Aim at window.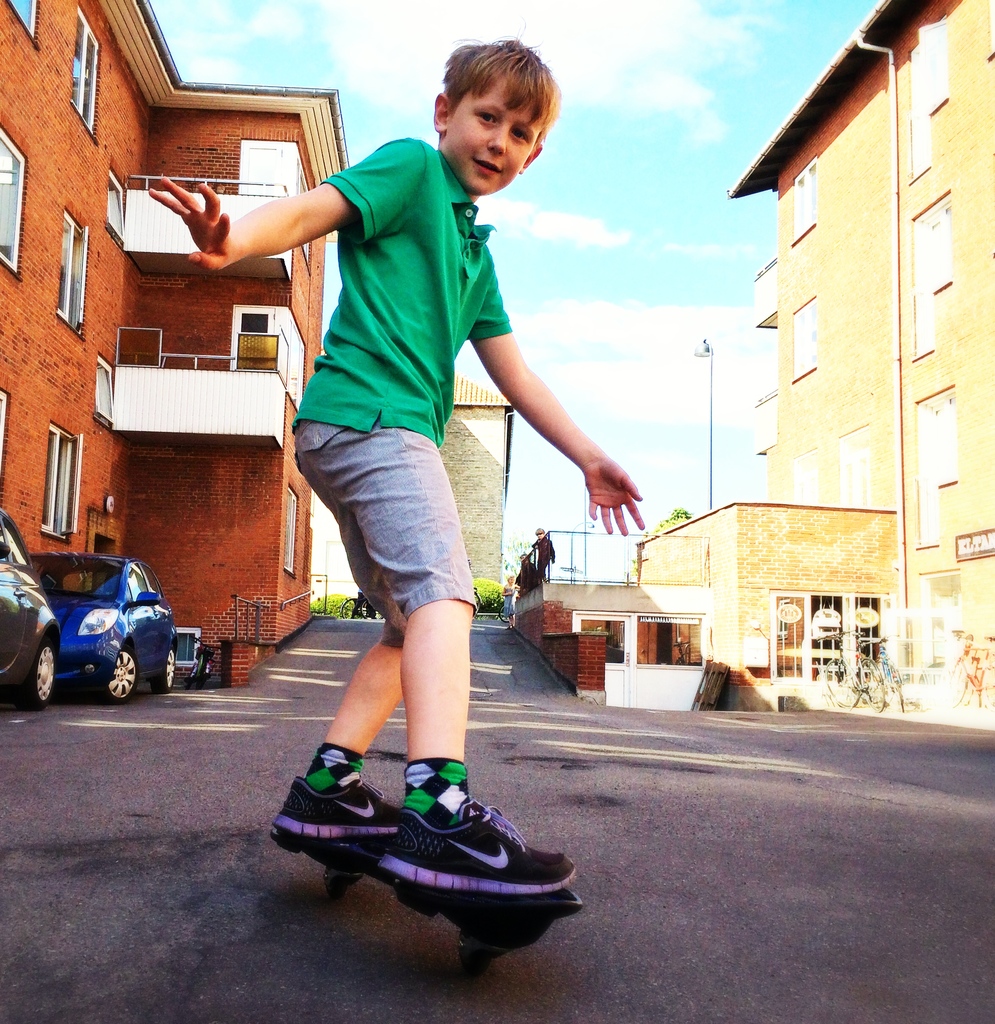
Aimed at (left=0, top=122, right=32, bottom=276).
